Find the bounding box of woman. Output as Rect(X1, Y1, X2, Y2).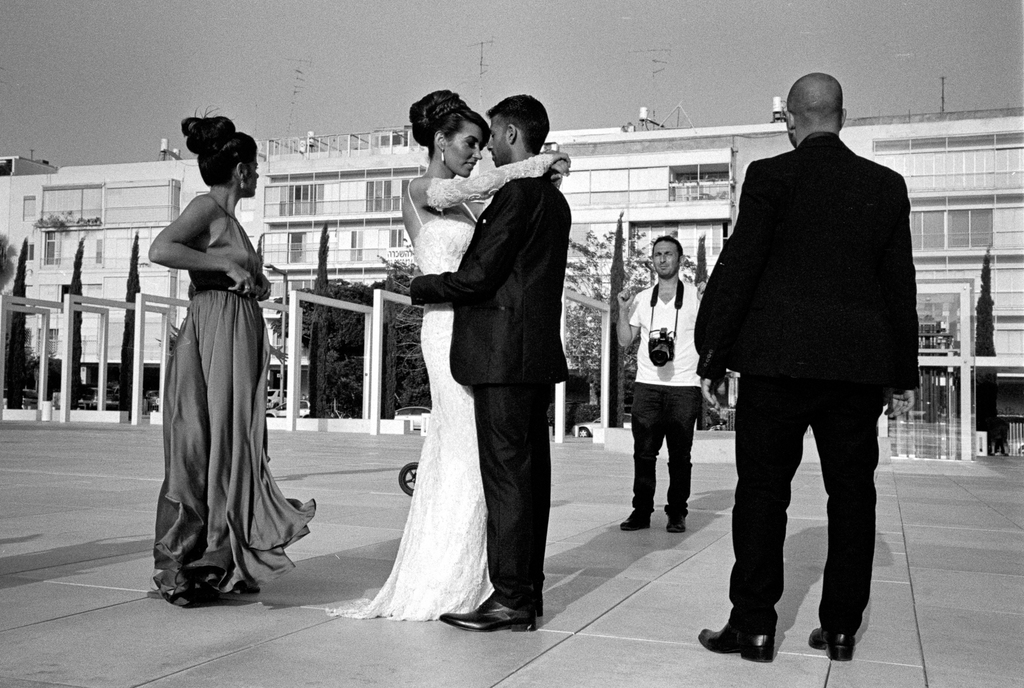
Rect(285, 74, 570, 624).
